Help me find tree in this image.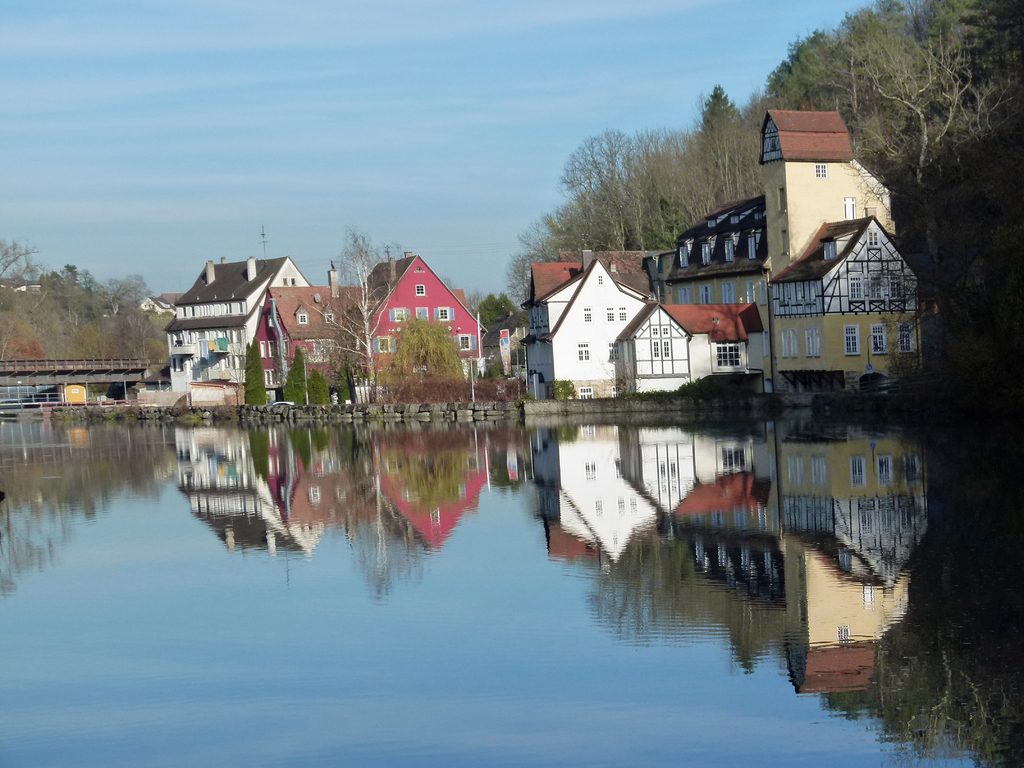
Found it: bbox(699, 84, 760, 204).
